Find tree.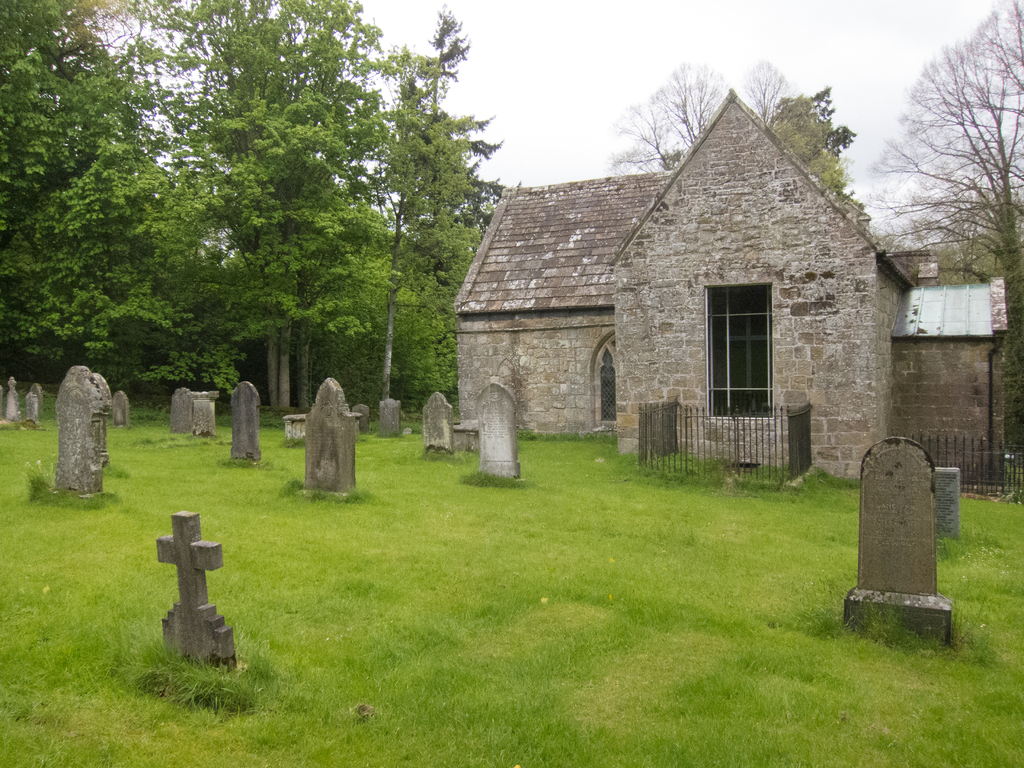
(left=746, top=56, right=797, bottom=127).
